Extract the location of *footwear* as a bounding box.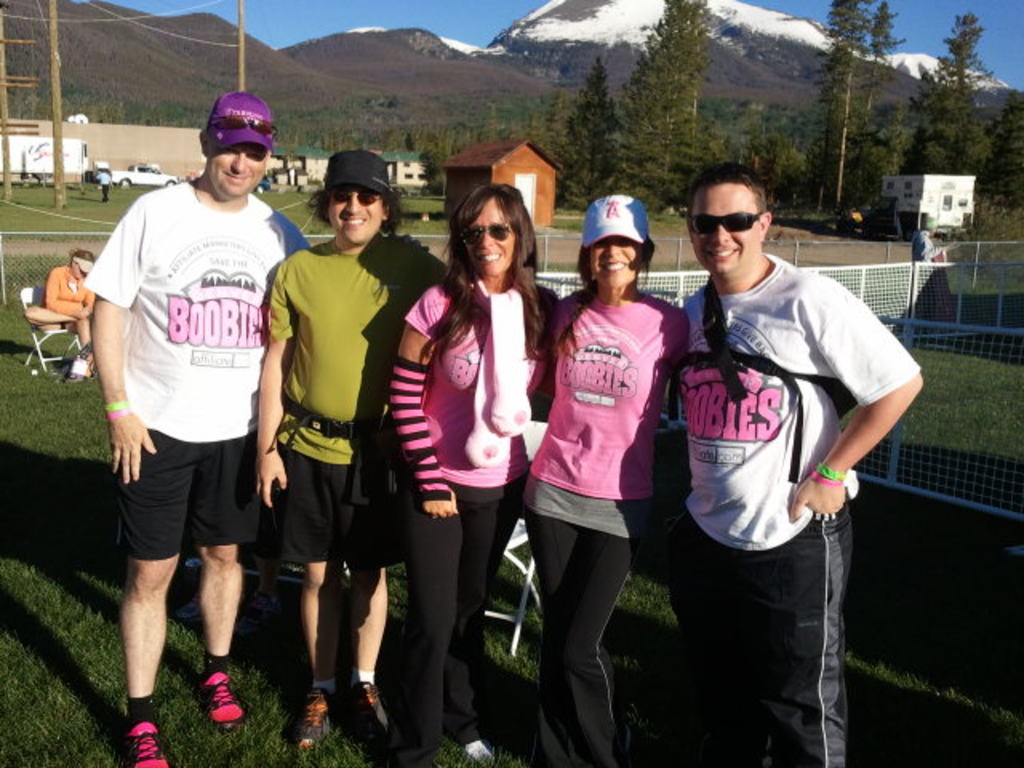
l=126, t=712, r=166, b=766.
